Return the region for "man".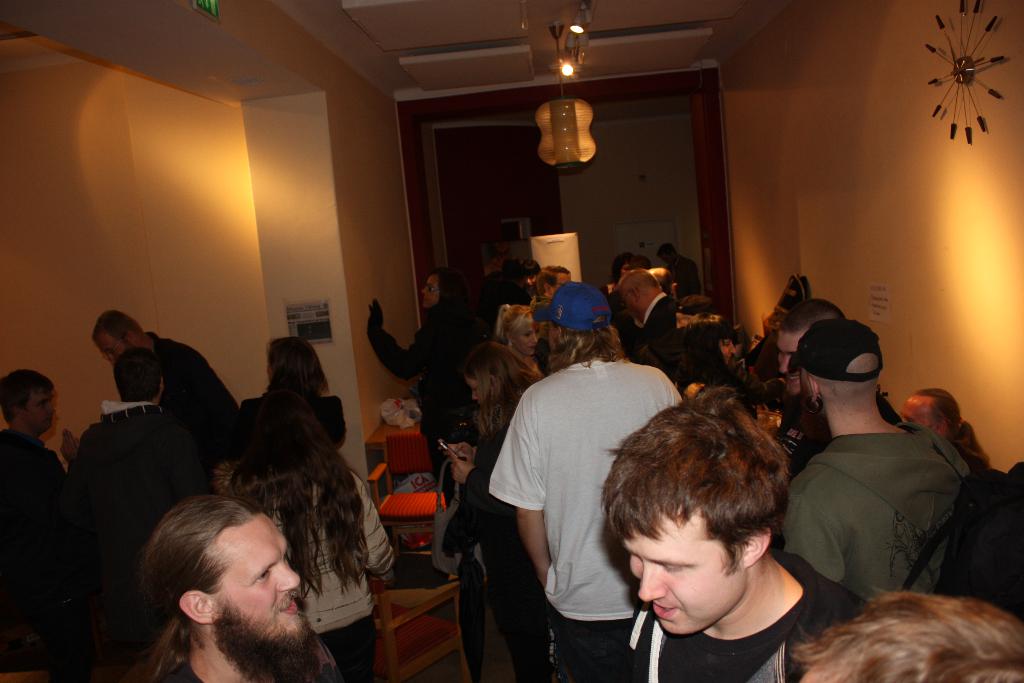
[left=96, top=310, right=238, bottom=466].
